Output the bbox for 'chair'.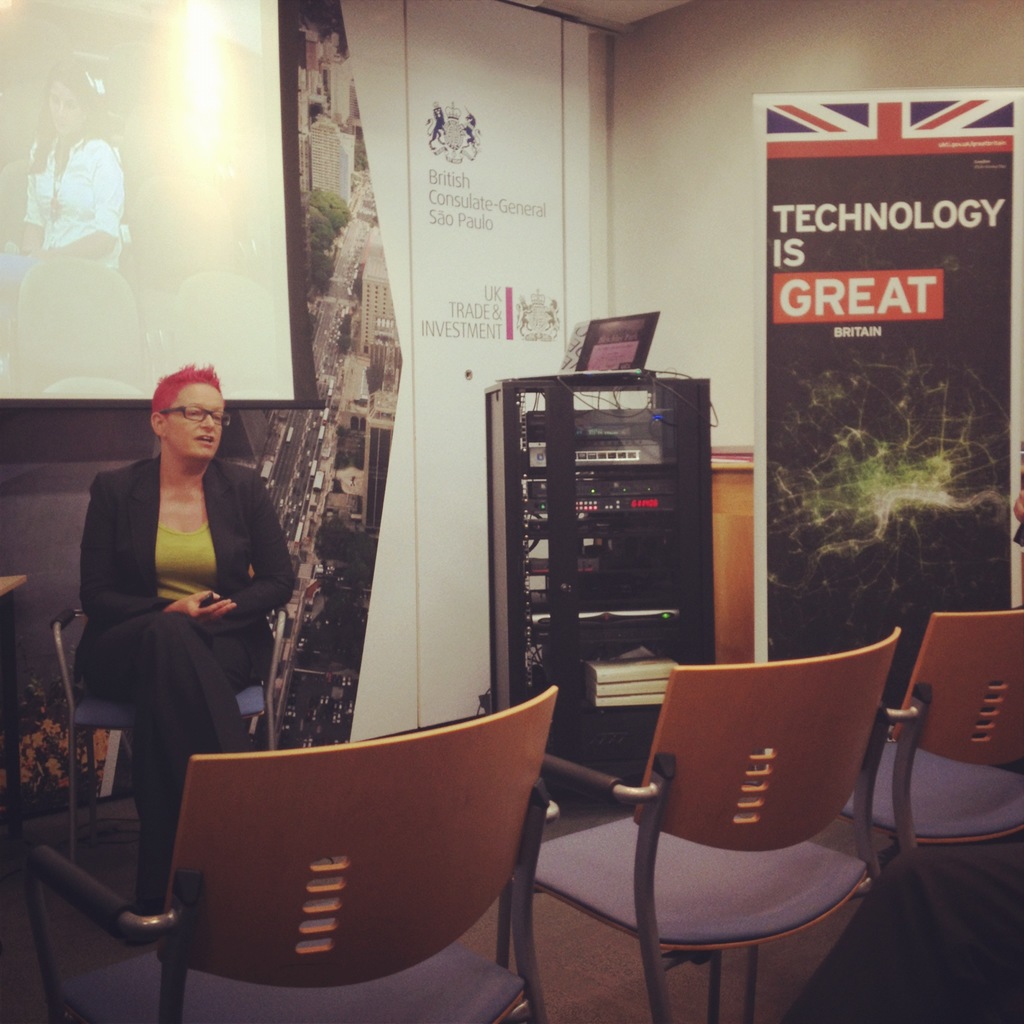
138:701:592:1011.
